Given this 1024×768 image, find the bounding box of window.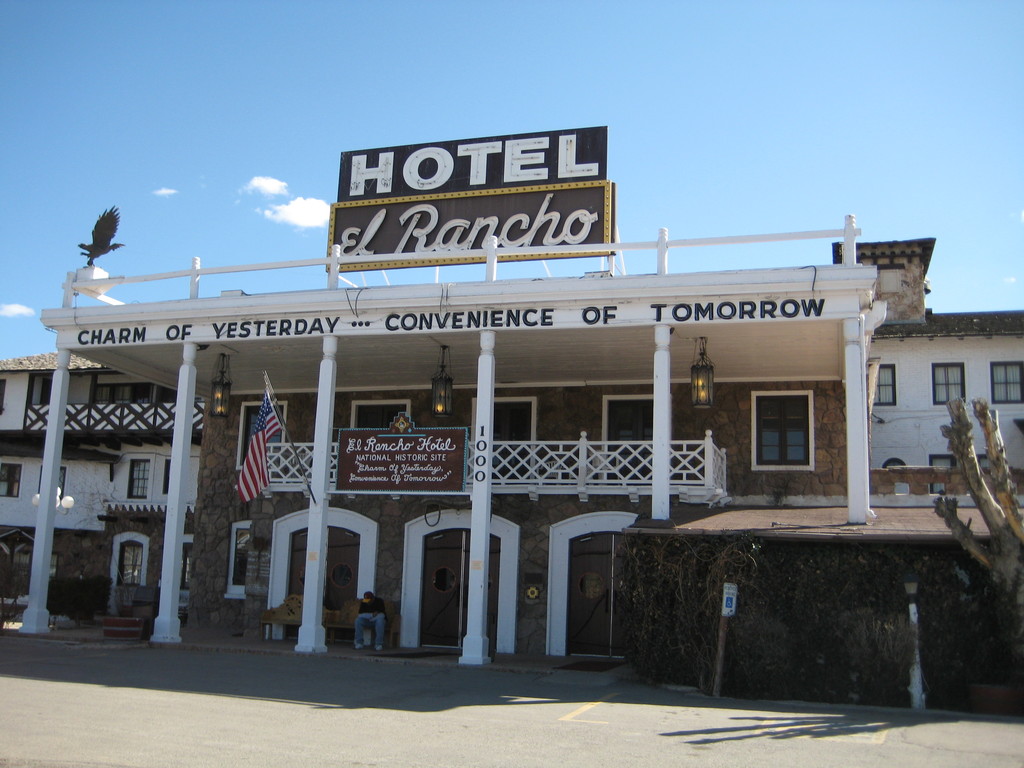
rect(751, 390, 814, 471).
